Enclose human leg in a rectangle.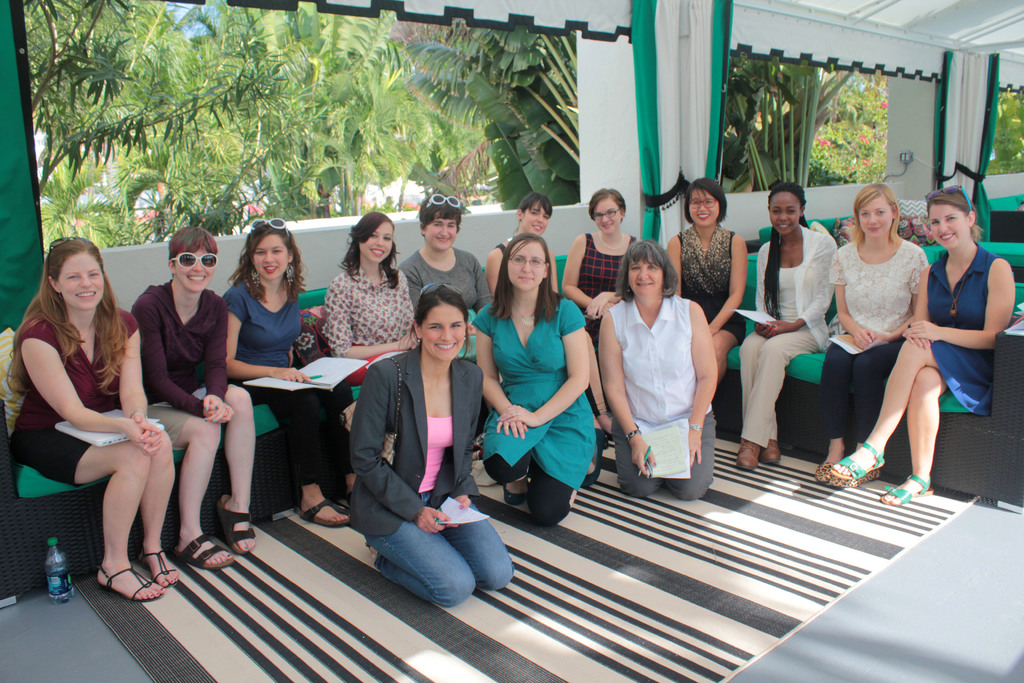
bbox=[150, 386, 257, 575].
